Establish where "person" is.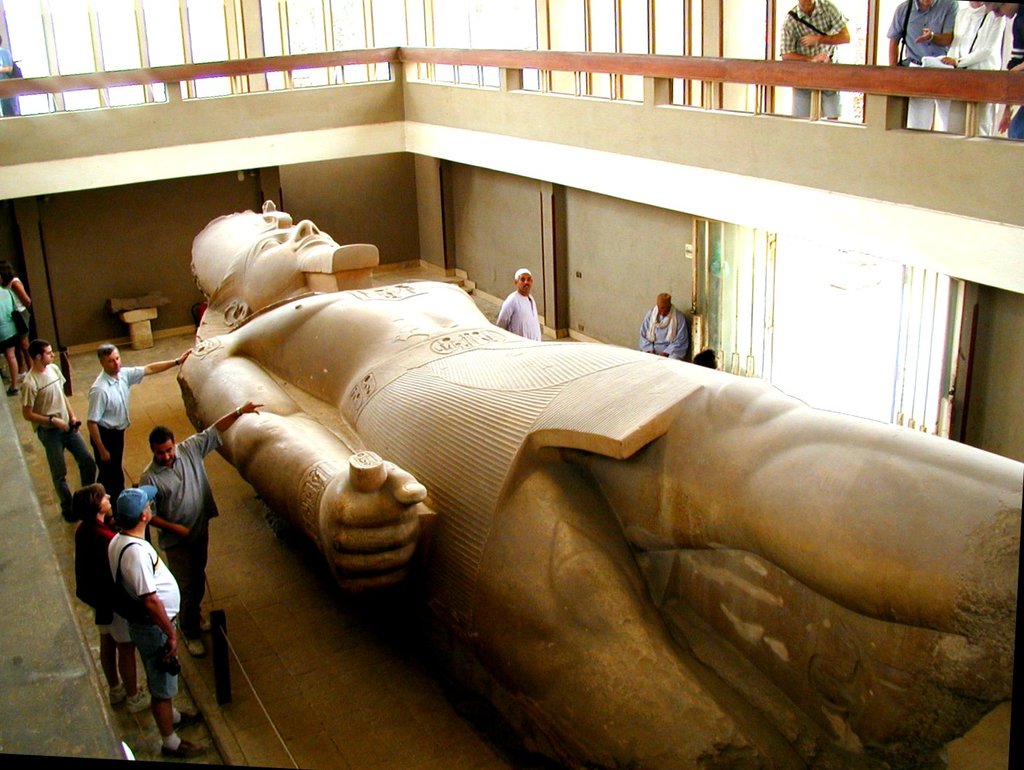
Established at 131 394 269 654.
